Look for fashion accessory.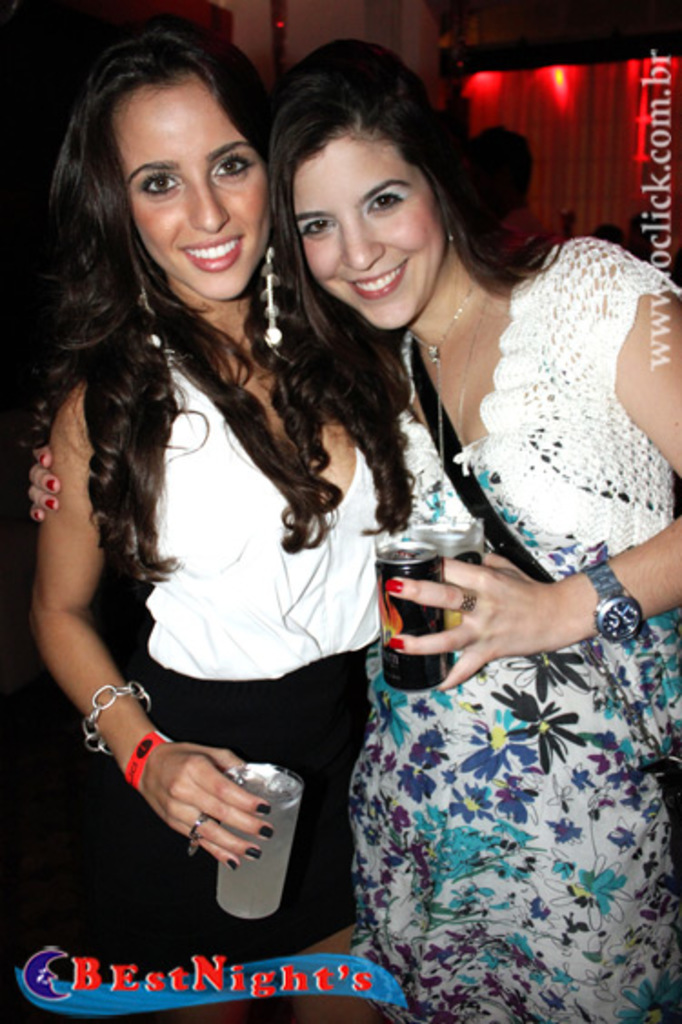
Found: rect(409, 276, 471, 467).
